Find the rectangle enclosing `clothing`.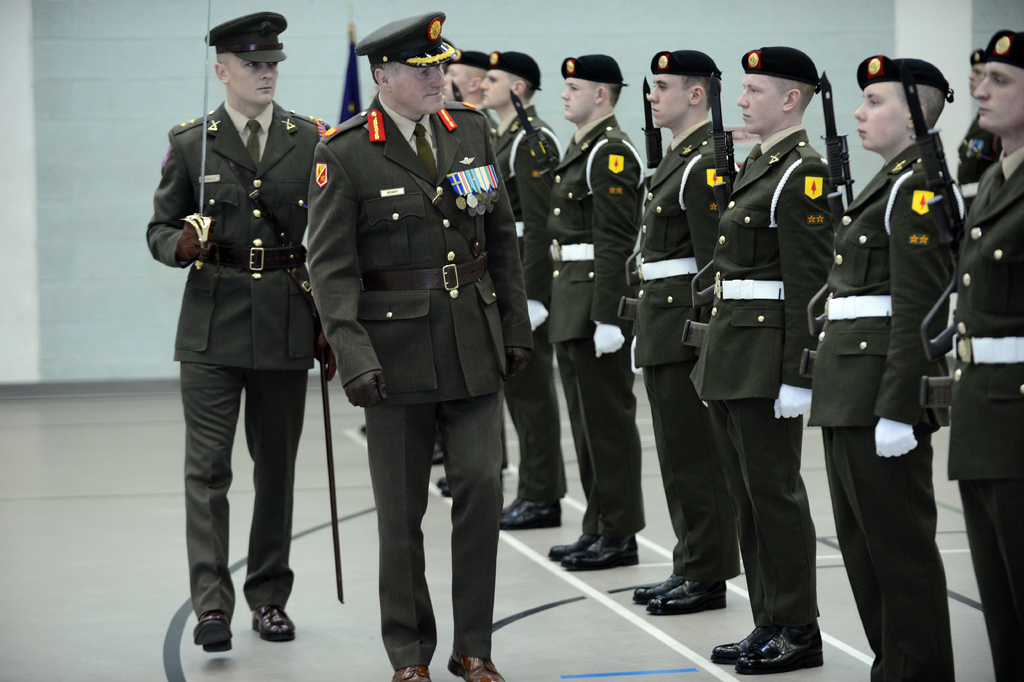
select_region(951, 146, 1023, 681).
